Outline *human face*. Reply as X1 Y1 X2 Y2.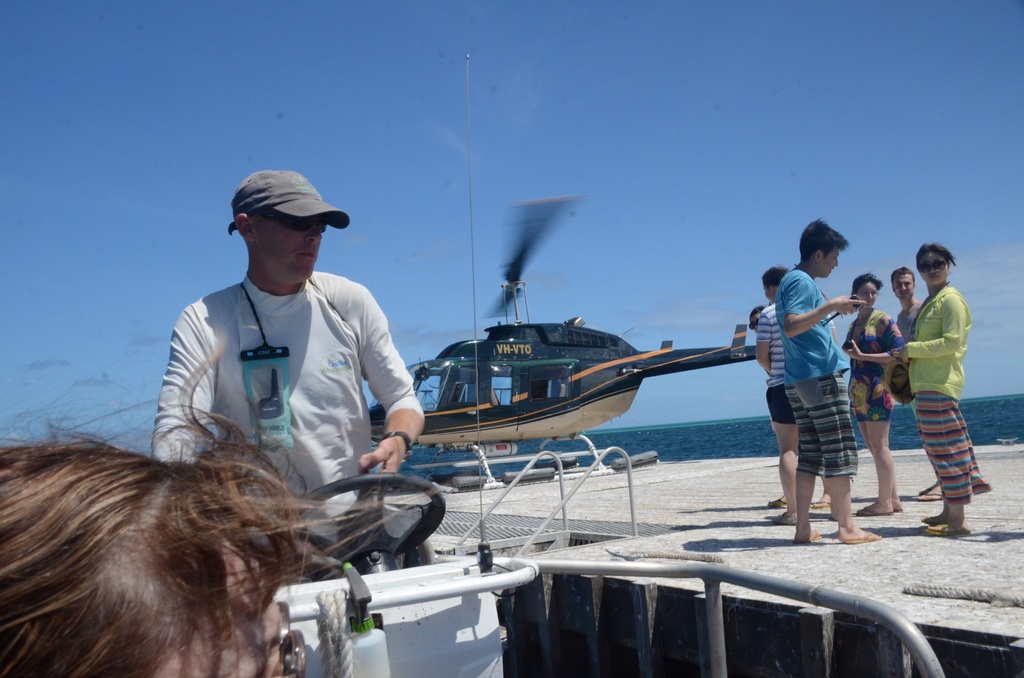
893 268 910 300.
